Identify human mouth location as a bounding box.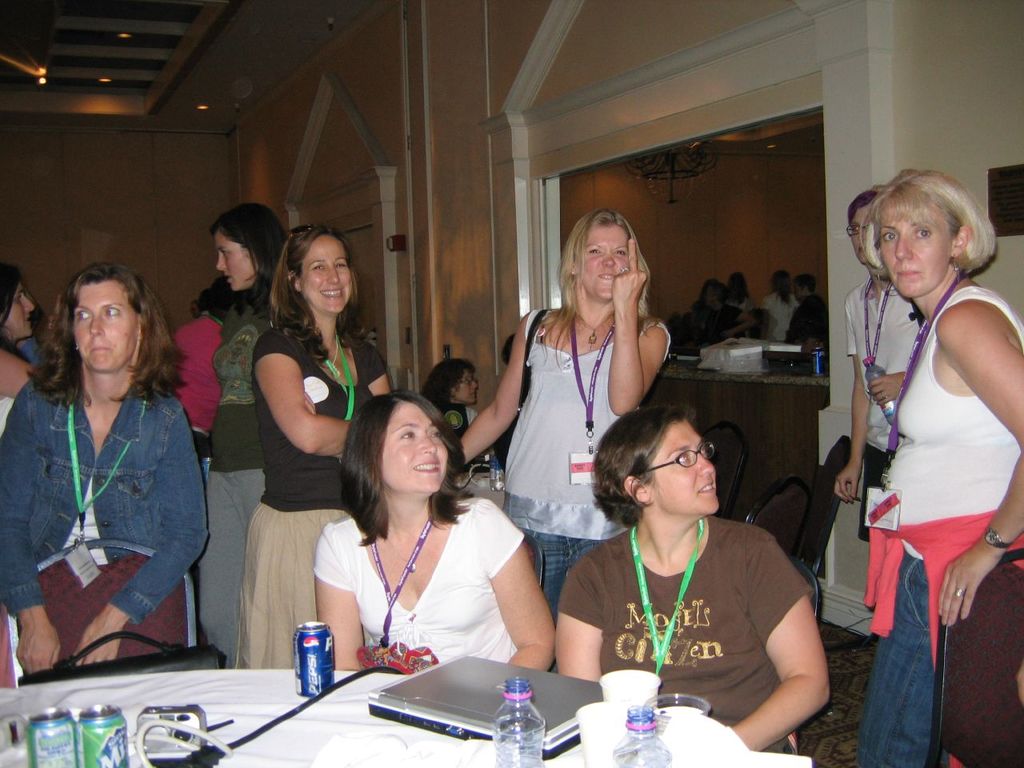
box(317, 286, 349, 298).
